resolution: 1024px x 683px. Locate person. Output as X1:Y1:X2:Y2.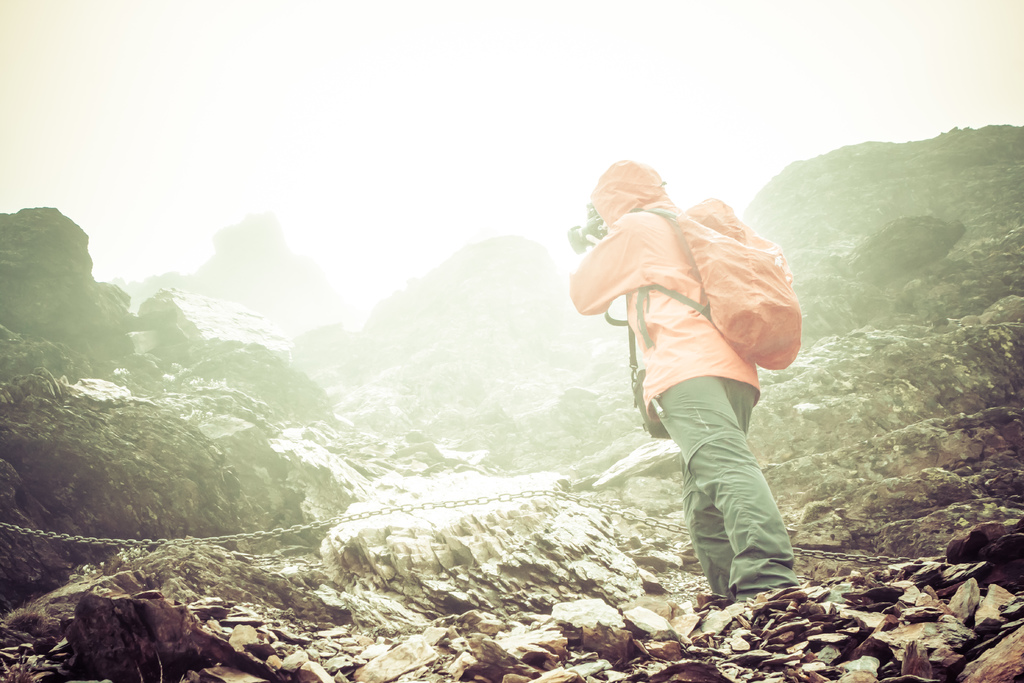
565:156:806:600.
